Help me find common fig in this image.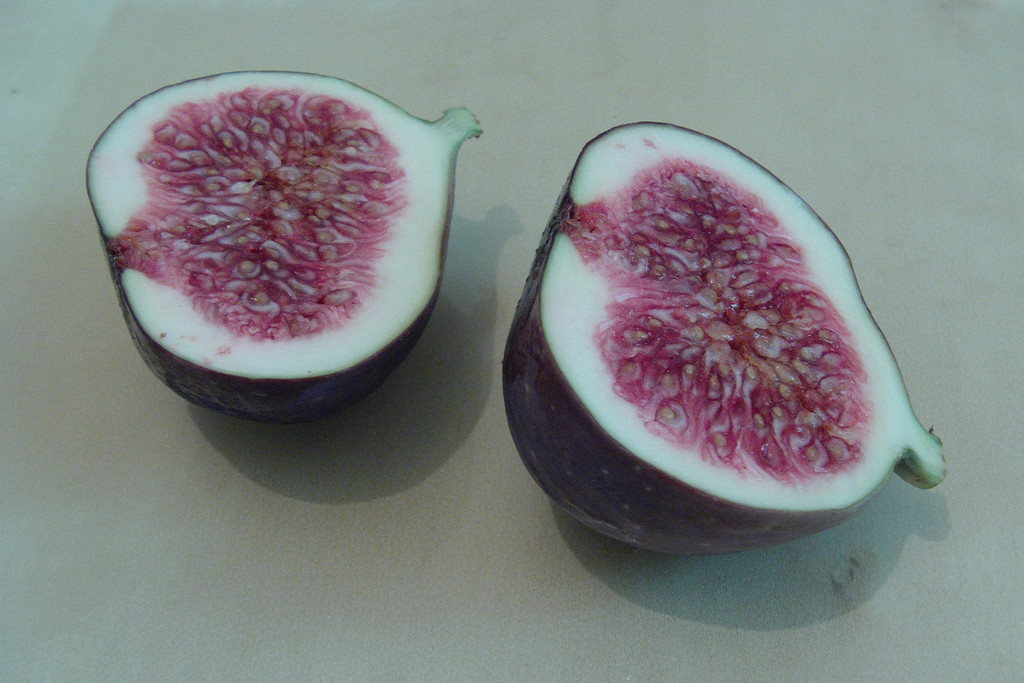
Found it: detection(502, 122, 946, 562).
